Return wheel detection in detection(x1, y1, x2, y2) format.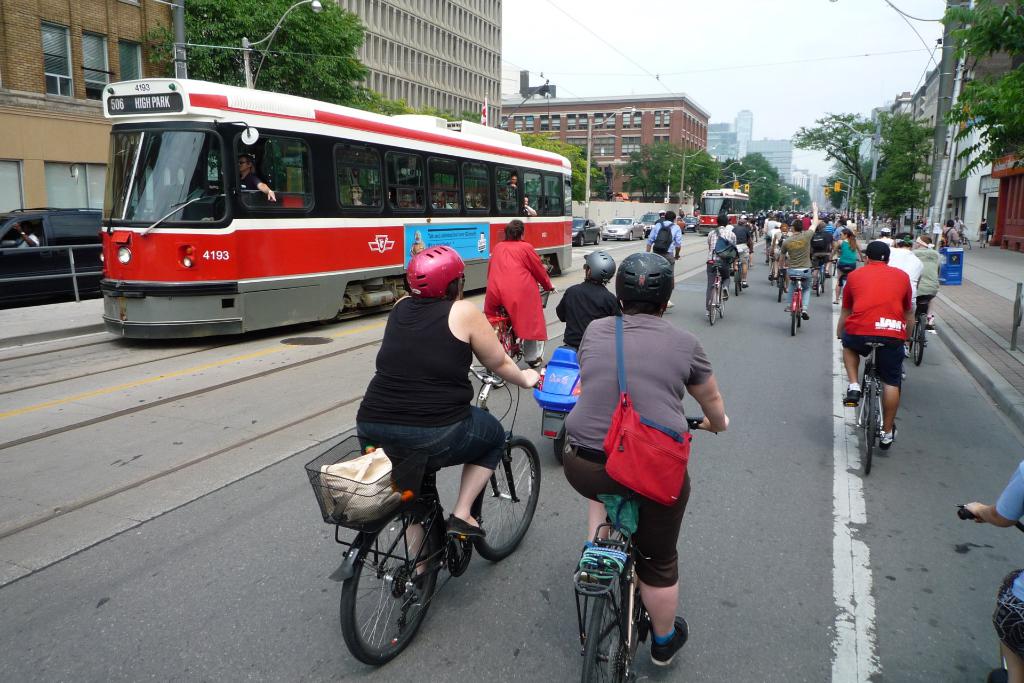
detection(790, 310, 797, 336).
